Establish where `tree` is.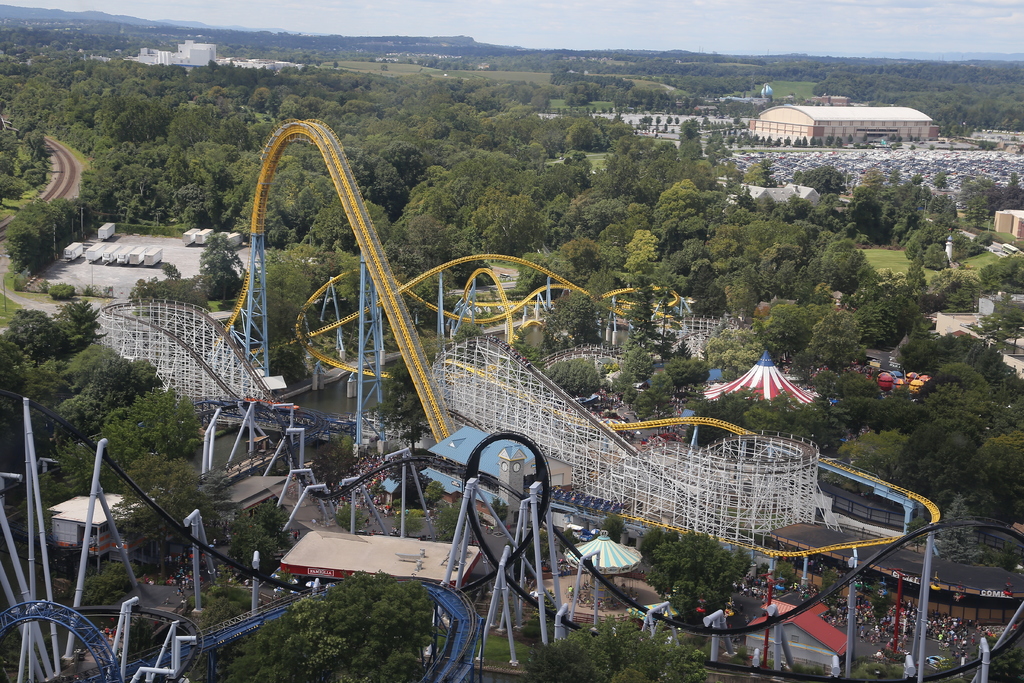
Established at detection(307, 438, 364, 504).
